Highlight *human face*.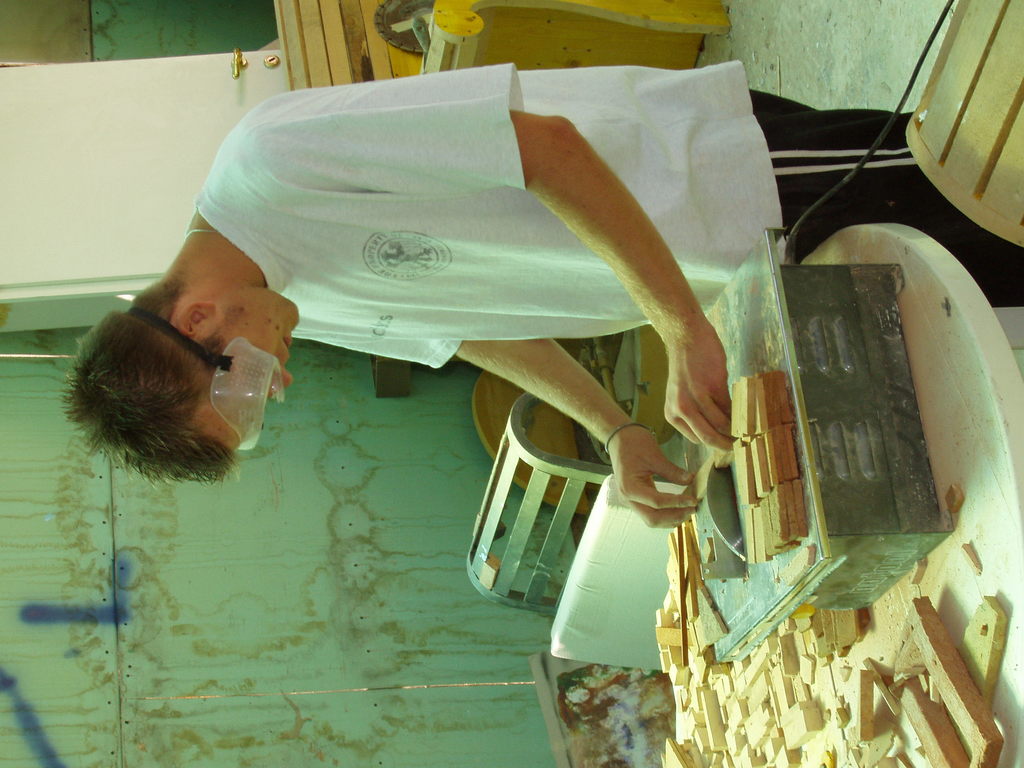
Highlighted region: left=215, top=288, right=303, bottom=458.
